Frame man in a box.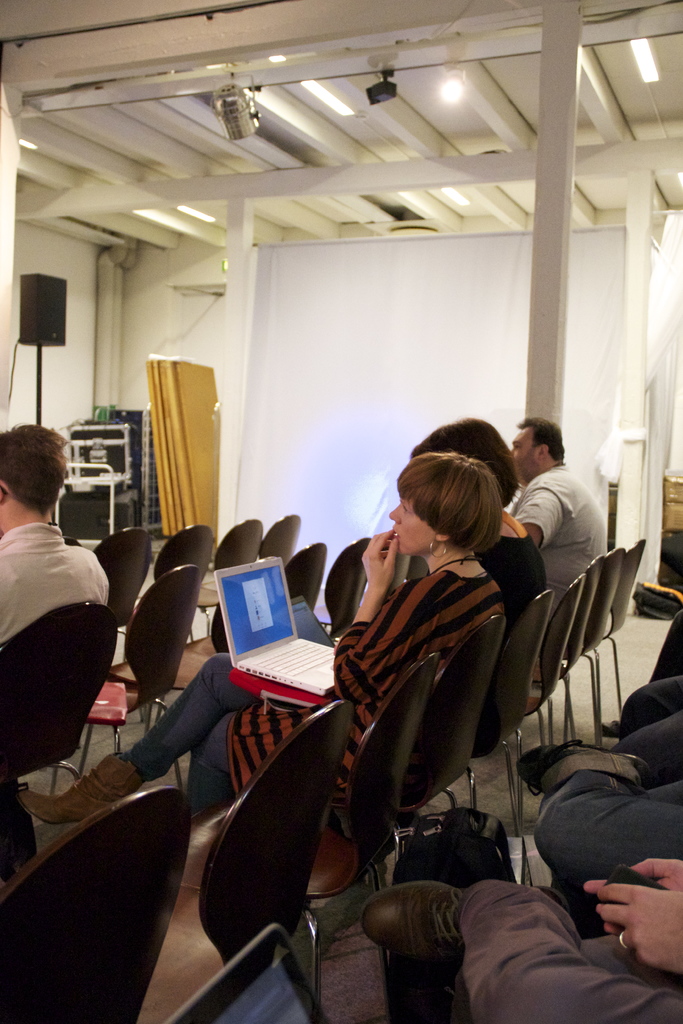
crop(508, 423, 623, 607).
